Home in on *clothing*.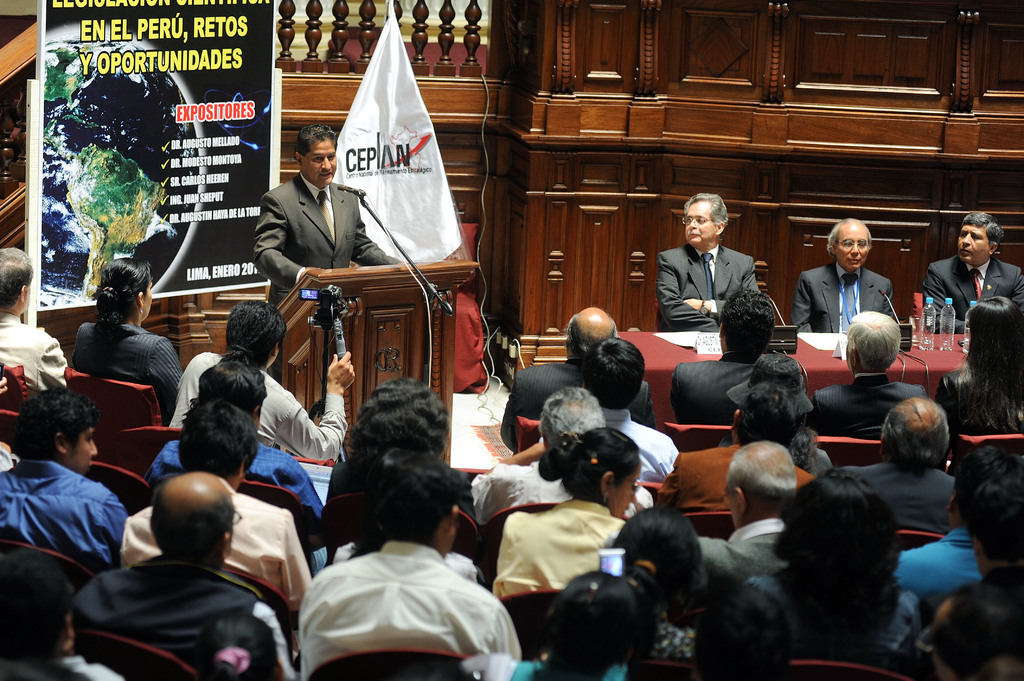
Homed in at 279,515,523,675.
